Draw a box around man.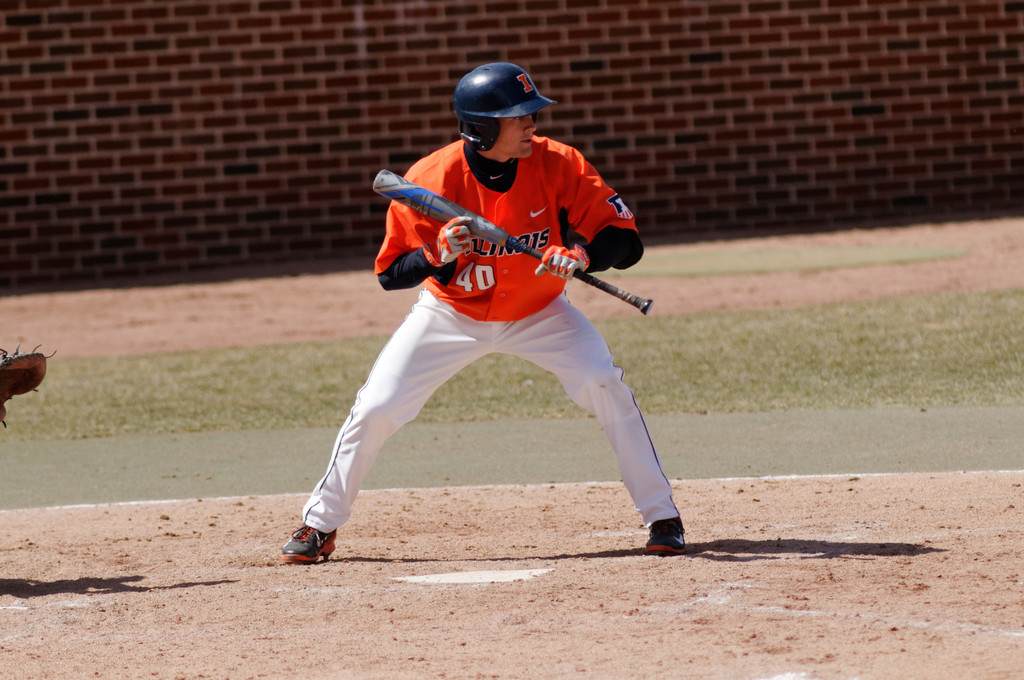
select_region(292, 67, 724, 578).
